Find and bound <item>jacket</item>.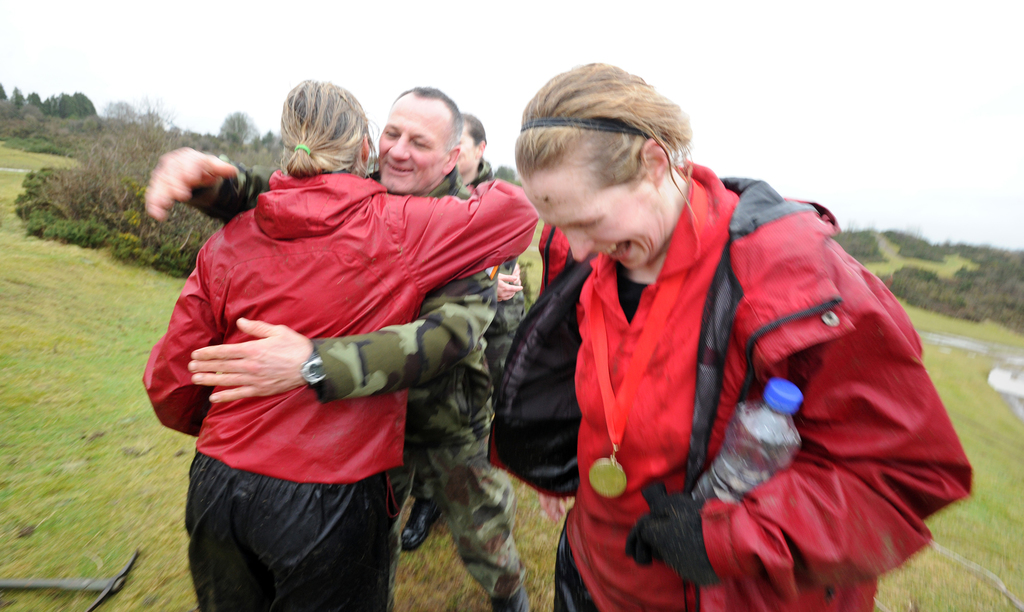
Bound: 146,165,540,472.
